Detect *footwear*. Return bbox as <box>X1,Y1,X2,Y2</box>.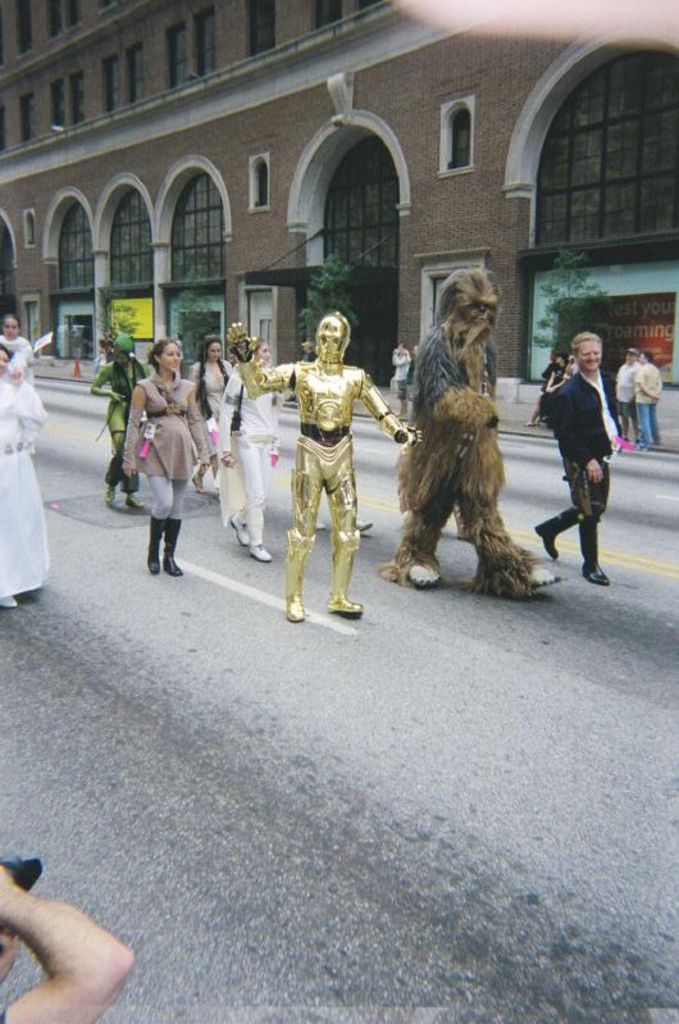
<box>524,564,560,587</box>.
